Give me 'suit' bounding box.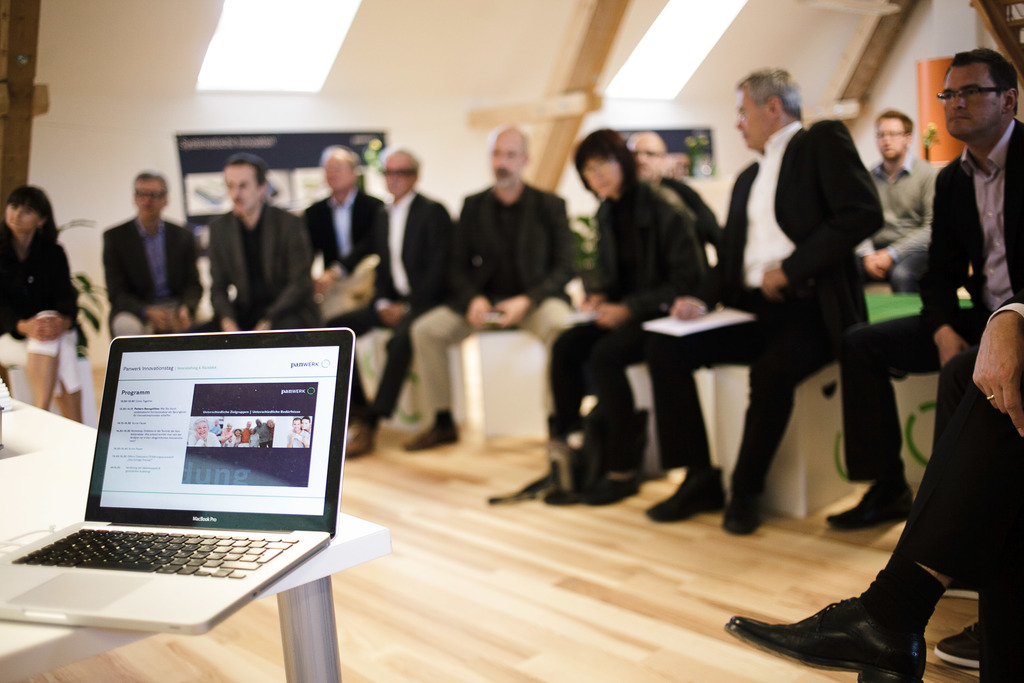
region(722, 86, 914, 564).
